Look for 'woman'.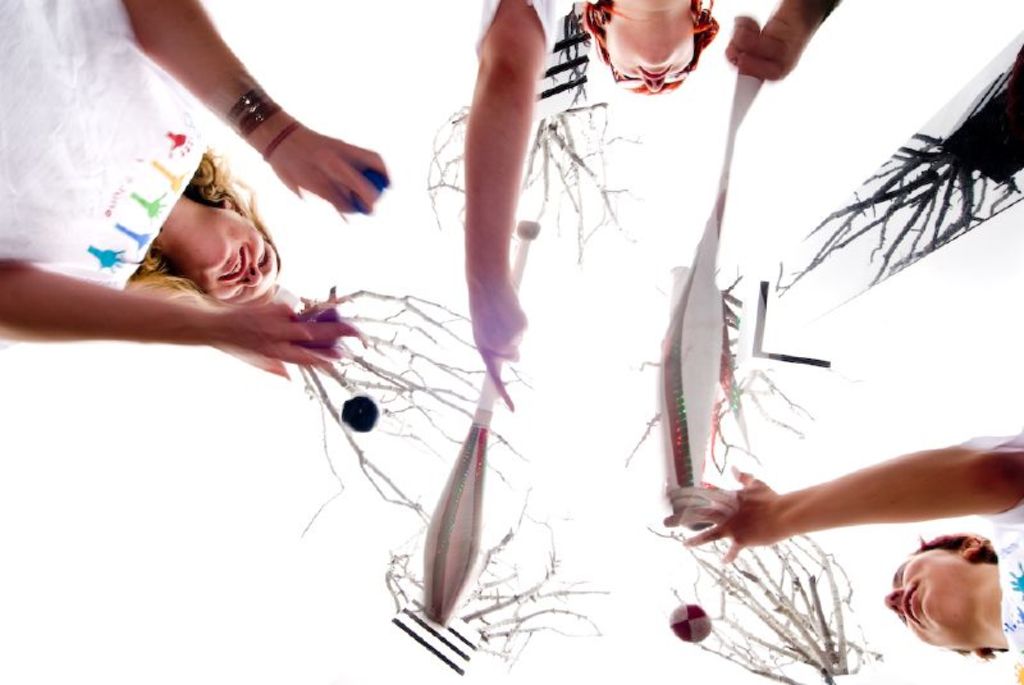
Found: [0,0,396,382].
